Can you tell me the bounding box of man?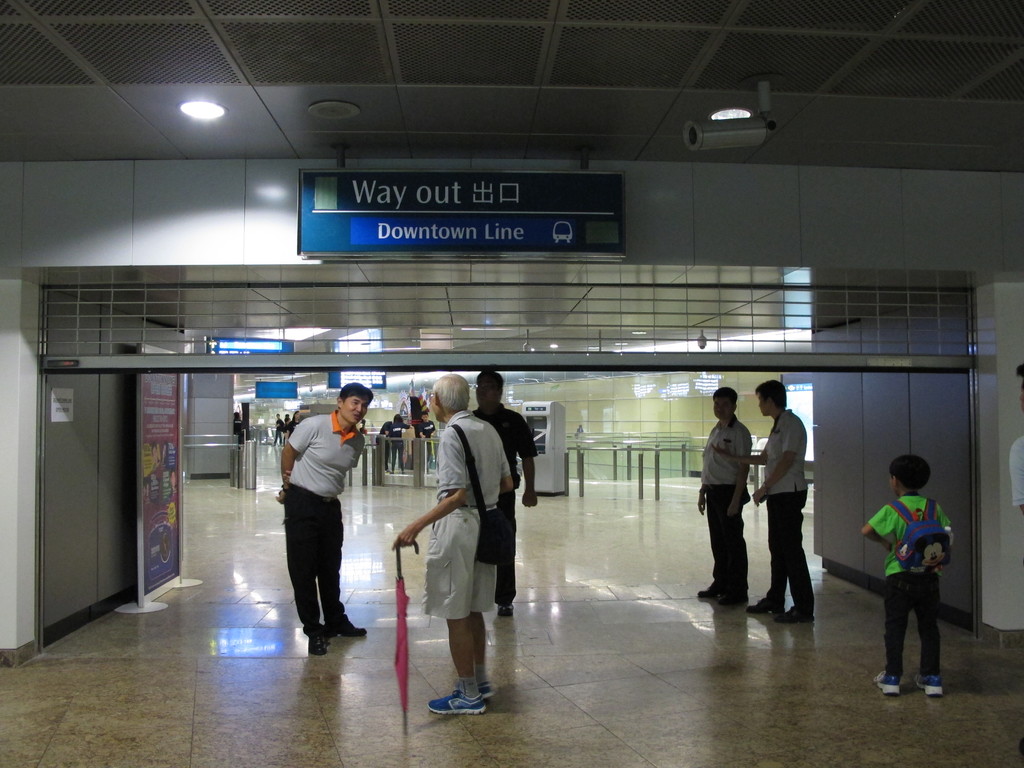
bbox=(1010, 360, 1023, 528).
